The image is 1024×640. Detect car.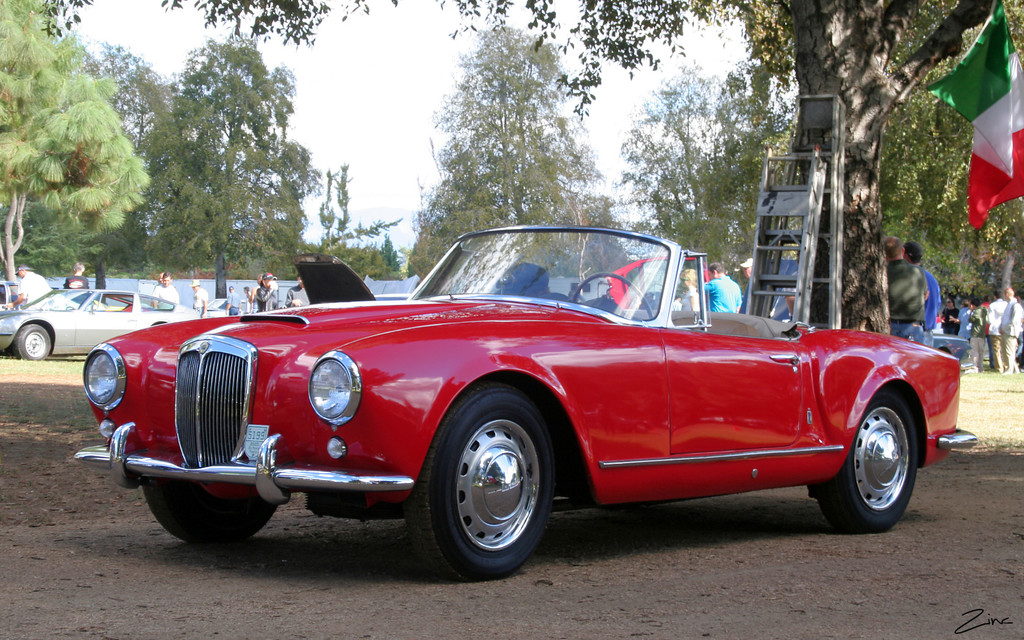
Detection: bbox(0, 285, 202, 361).
